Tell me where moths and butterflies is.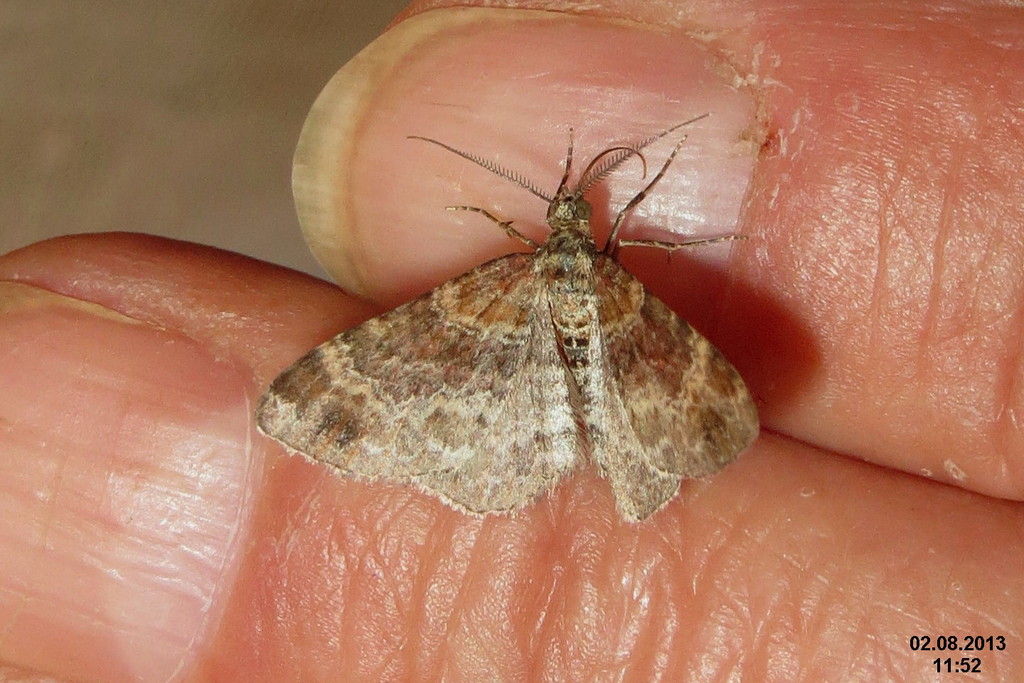
moths and butterflies is at 253,106,767,530.
